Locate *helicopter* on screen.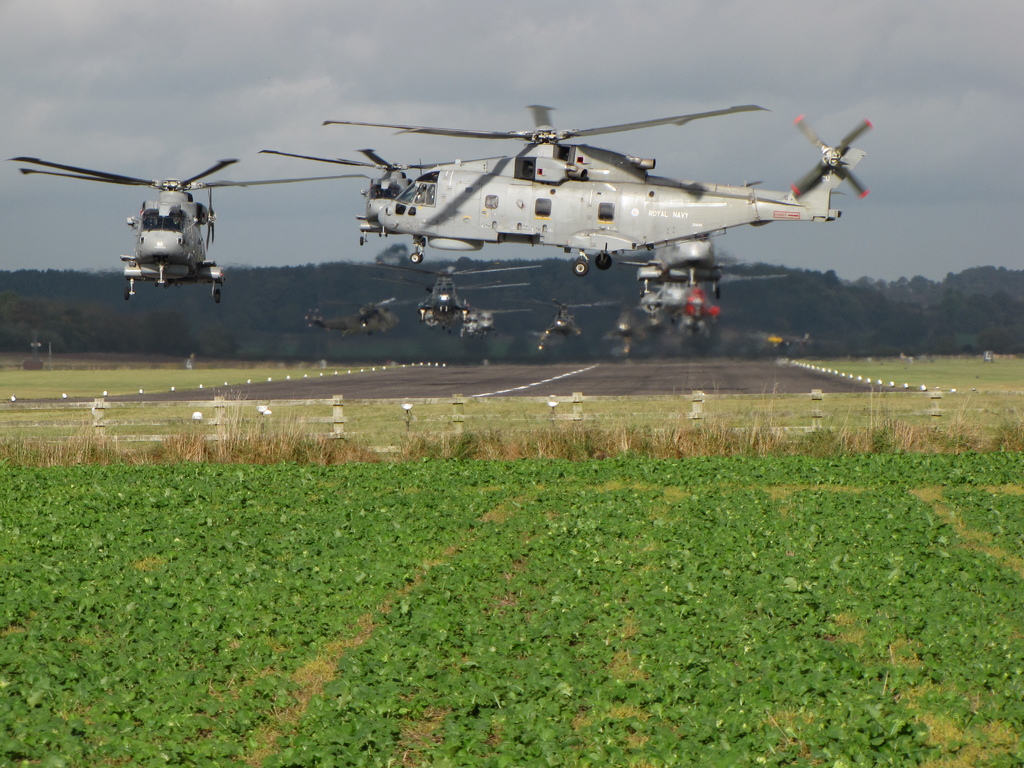
On screen at detection(522, 299, 623, 337).
